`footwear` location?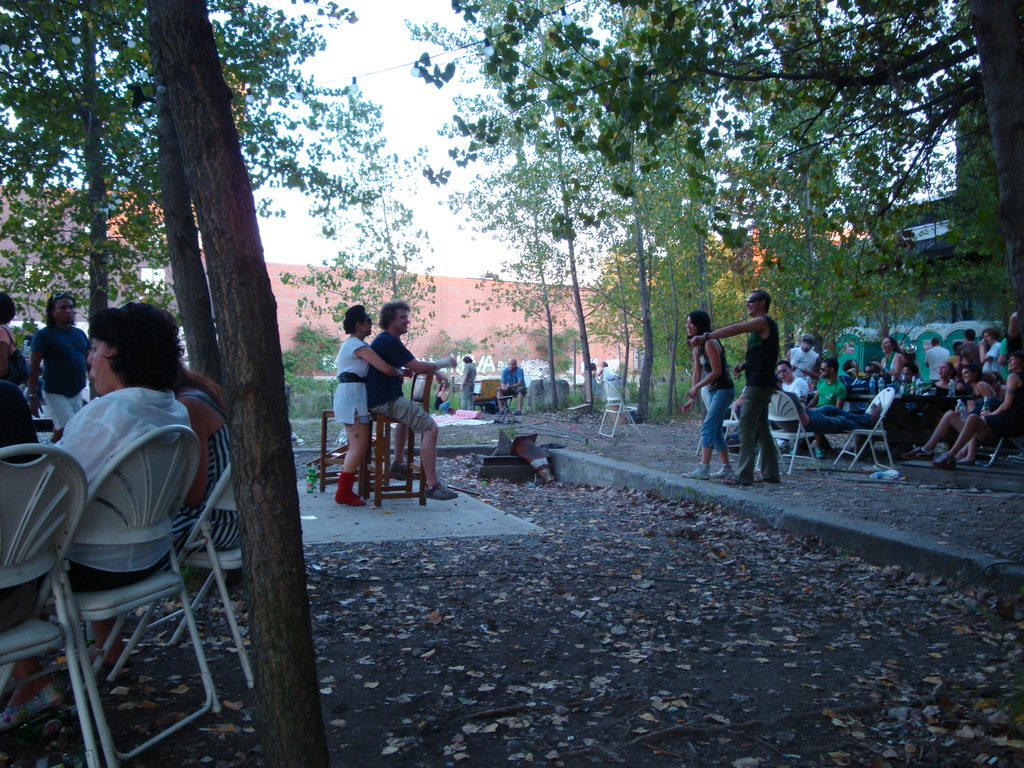
712, 462, 734, 478
